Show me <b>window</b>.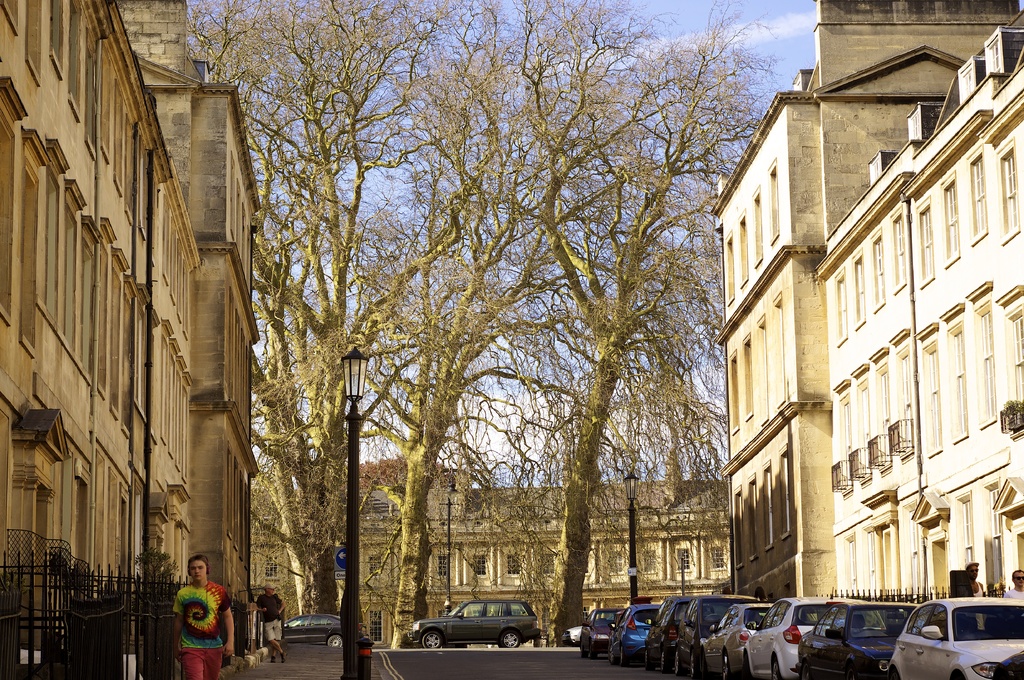
<b>window</b> is here: box=[709, 547, 724, 569].
